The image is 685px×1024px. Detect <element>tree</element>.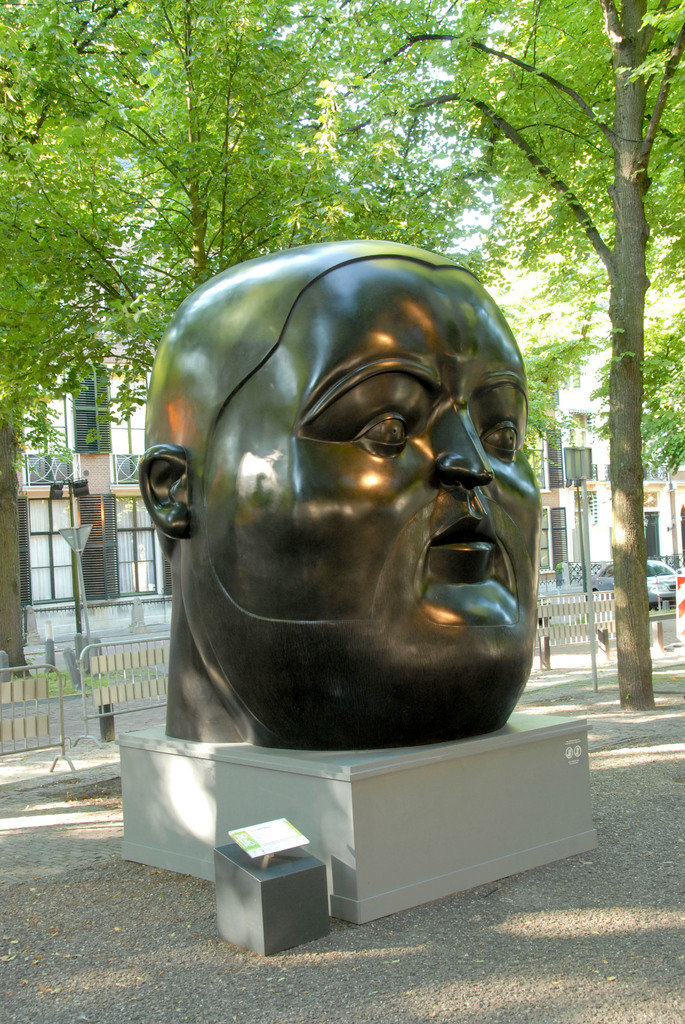
Detection: <region>293, 0, 684, 723</region>.
